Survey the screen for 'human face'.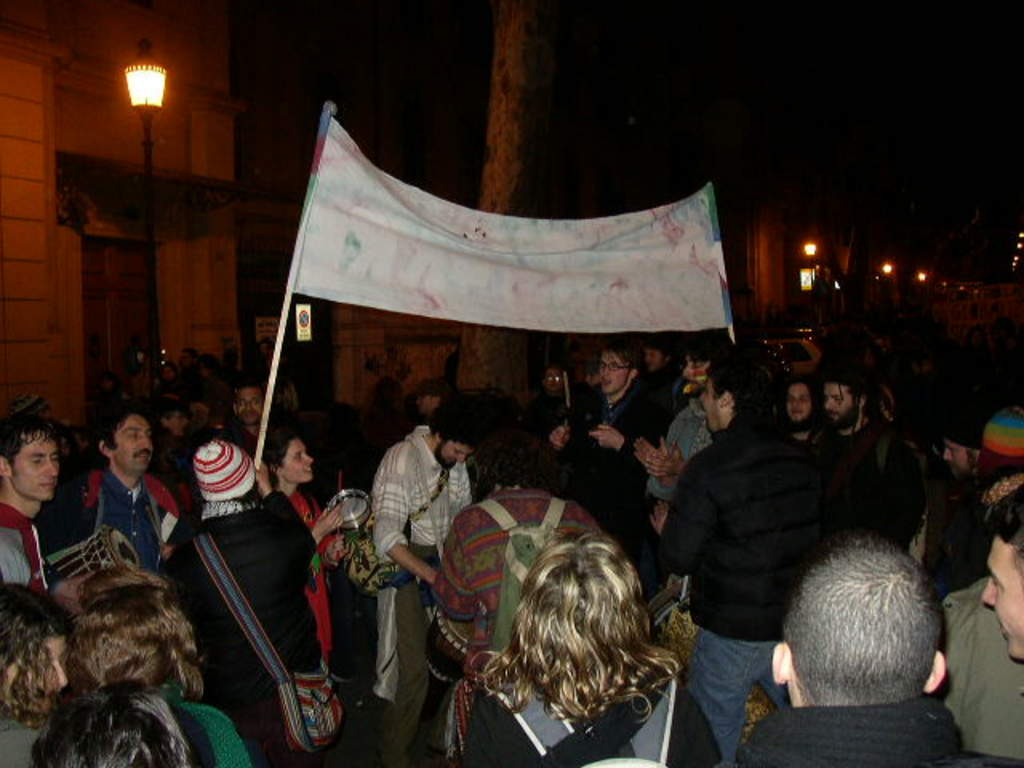
Survey found: <region>981, 534, 1022, 659</region>.
